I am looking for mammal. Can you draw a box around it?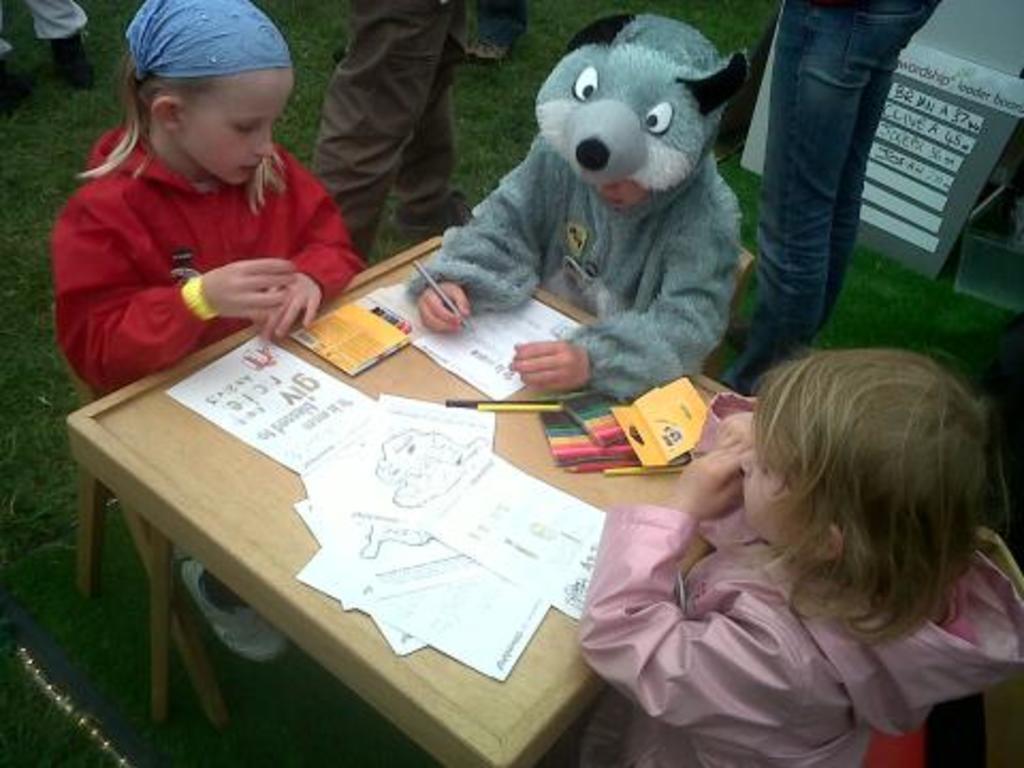
Sure, the bounding box is (x1=0, y1=0, x2=94, y2=102).
